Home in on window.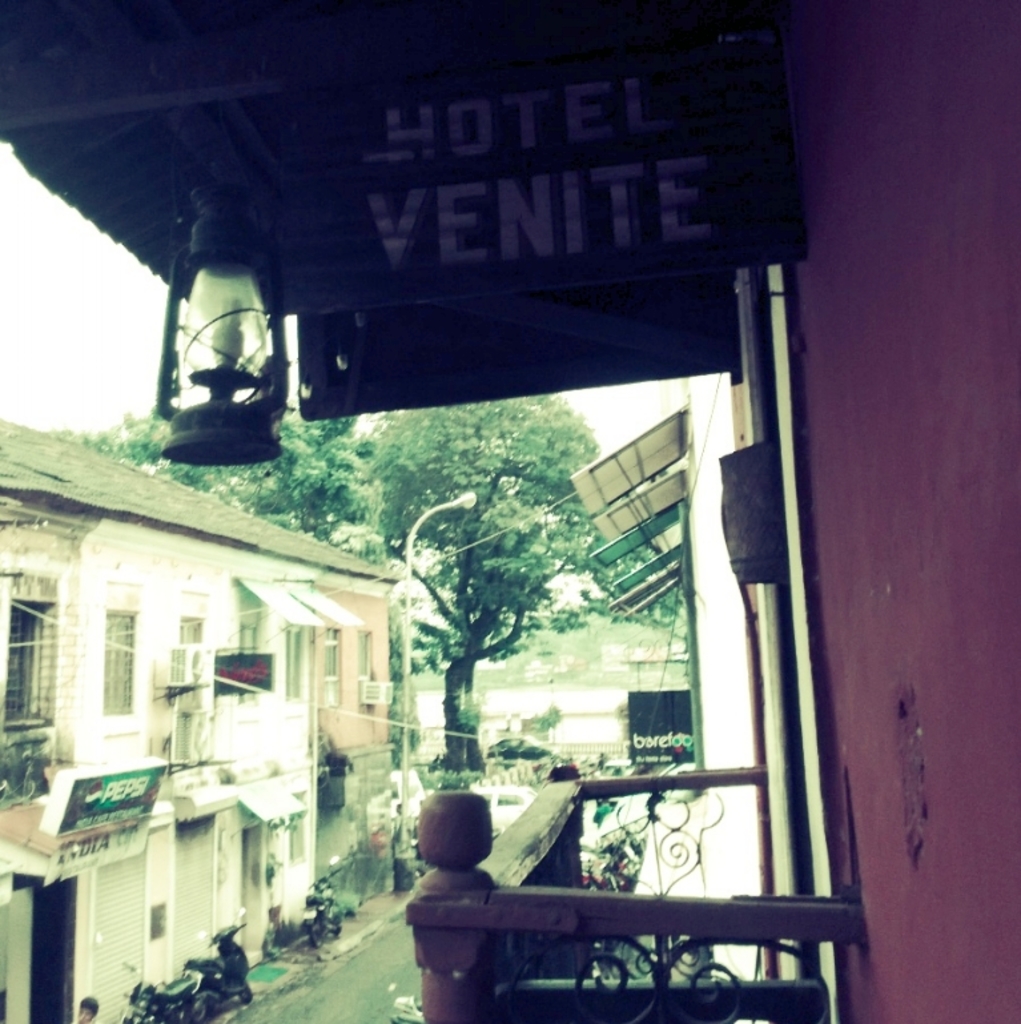
Homed in at region(177, 622, 208, 654).
